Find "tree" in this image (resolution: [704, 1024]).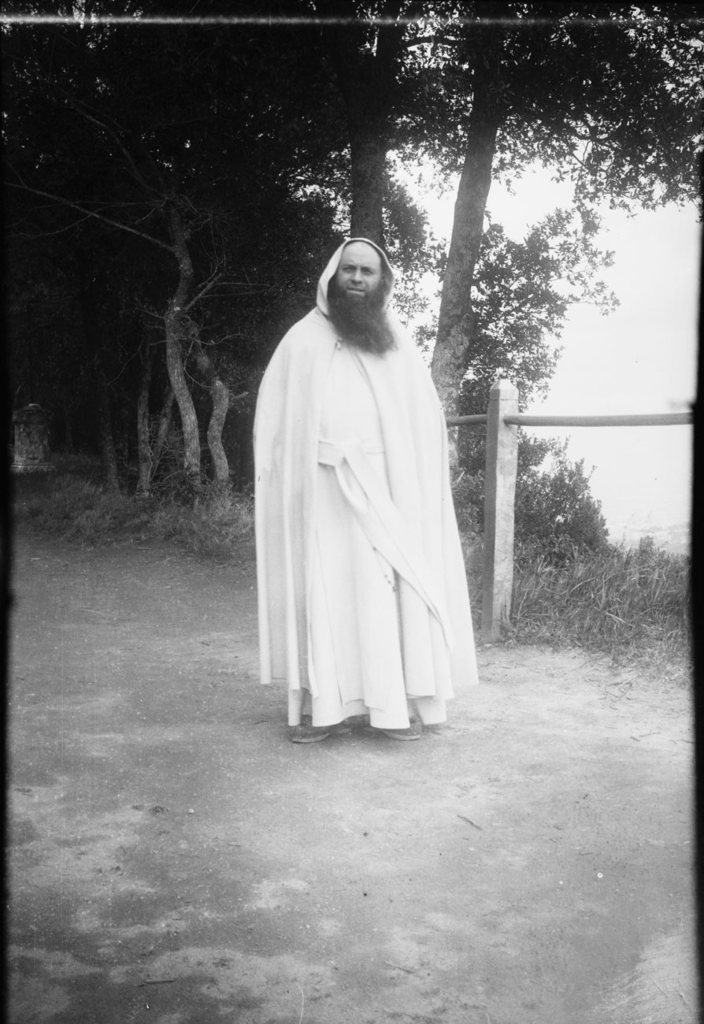
pyautogui.locateOnScreen(265, 0, 474, 290).
